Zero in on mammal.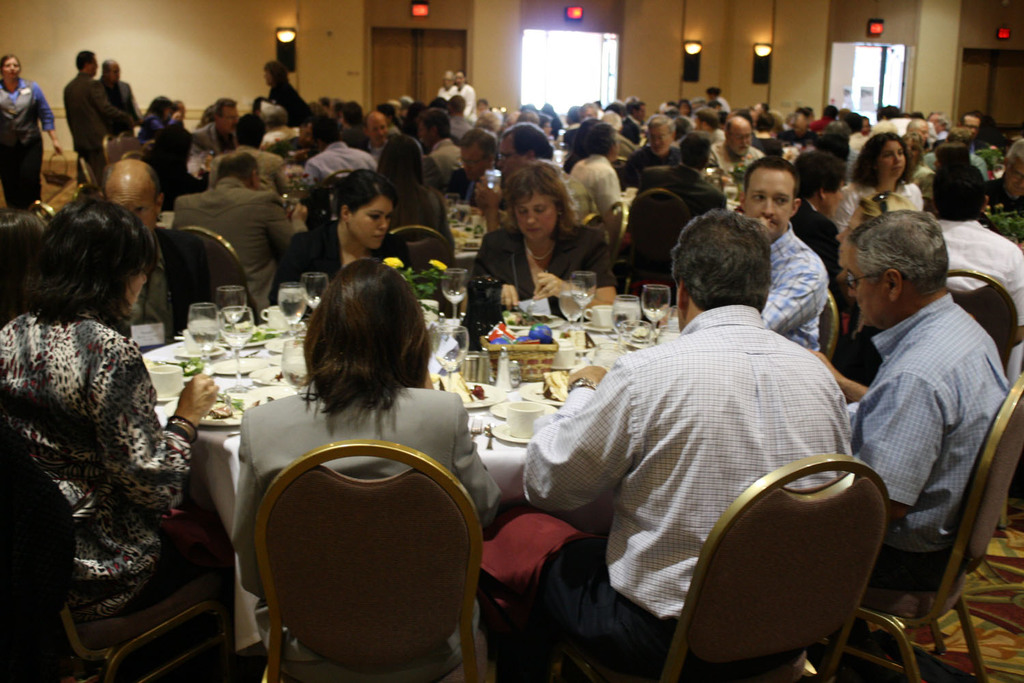
Zeroed in: (267,166,413,304).
